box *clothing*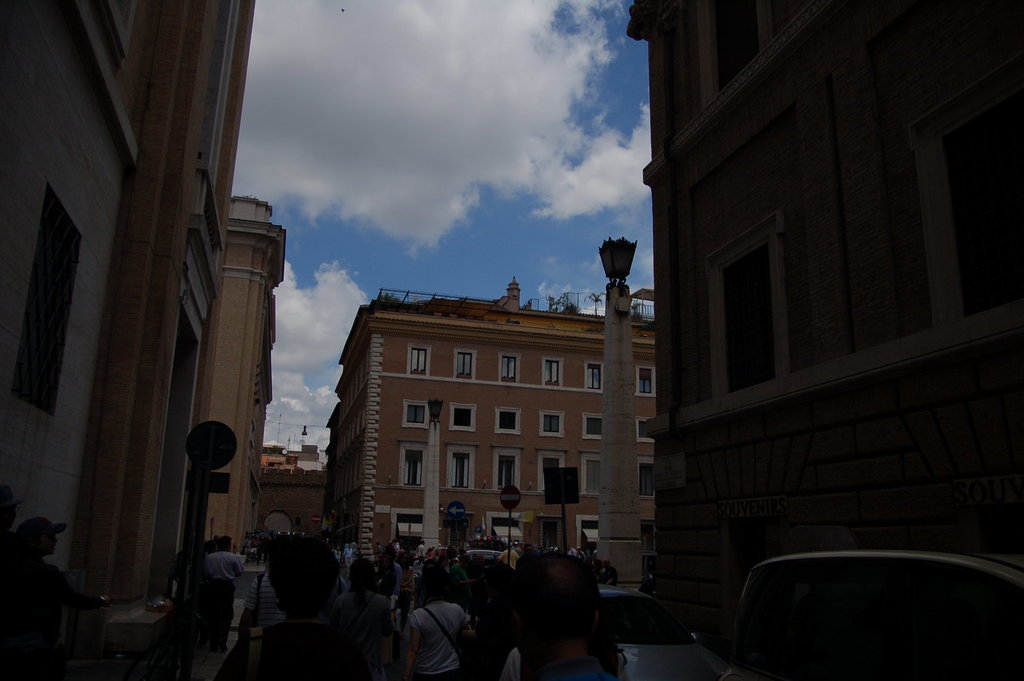
(167,541,212,641)
